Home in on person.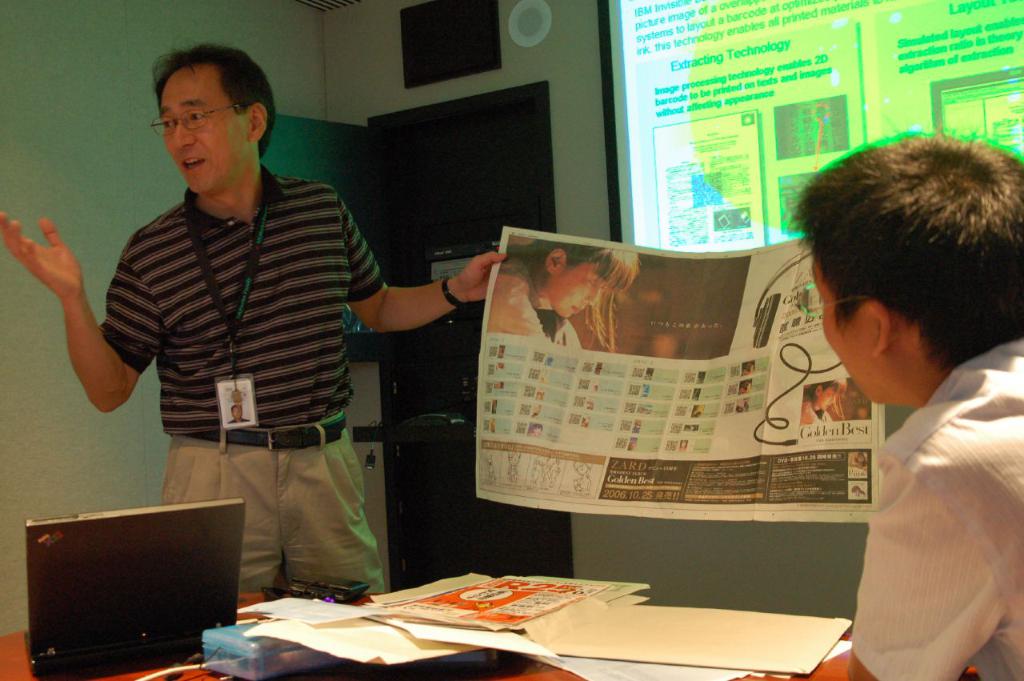
Homed in at crop(739, 360, 754, 376).
